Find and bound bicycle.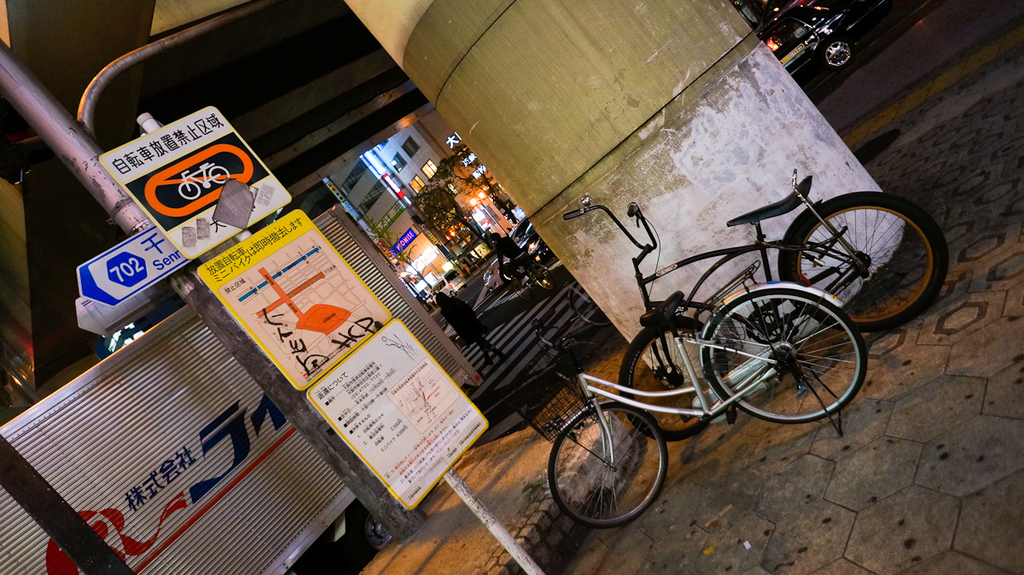
Bound: <box>510,256,870,530</box>.
